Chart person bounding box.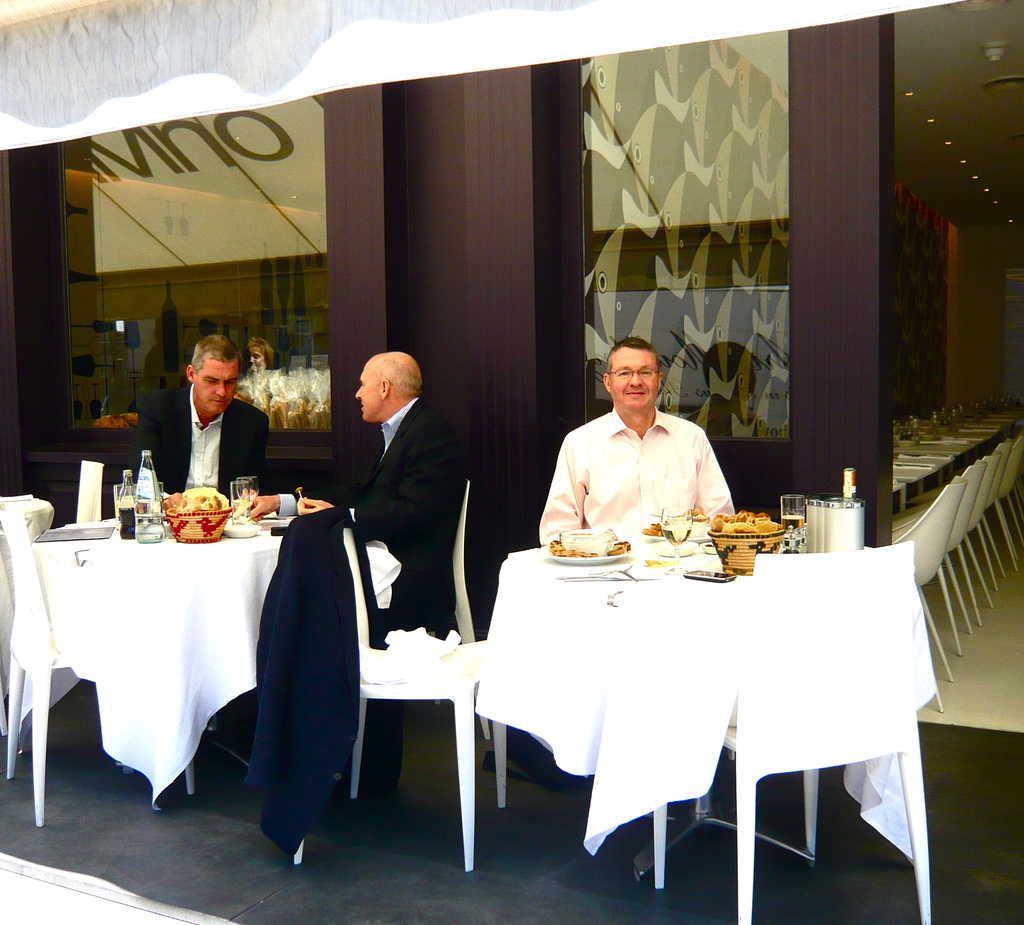
Charted: select_region(154, 335, 253, 520).
